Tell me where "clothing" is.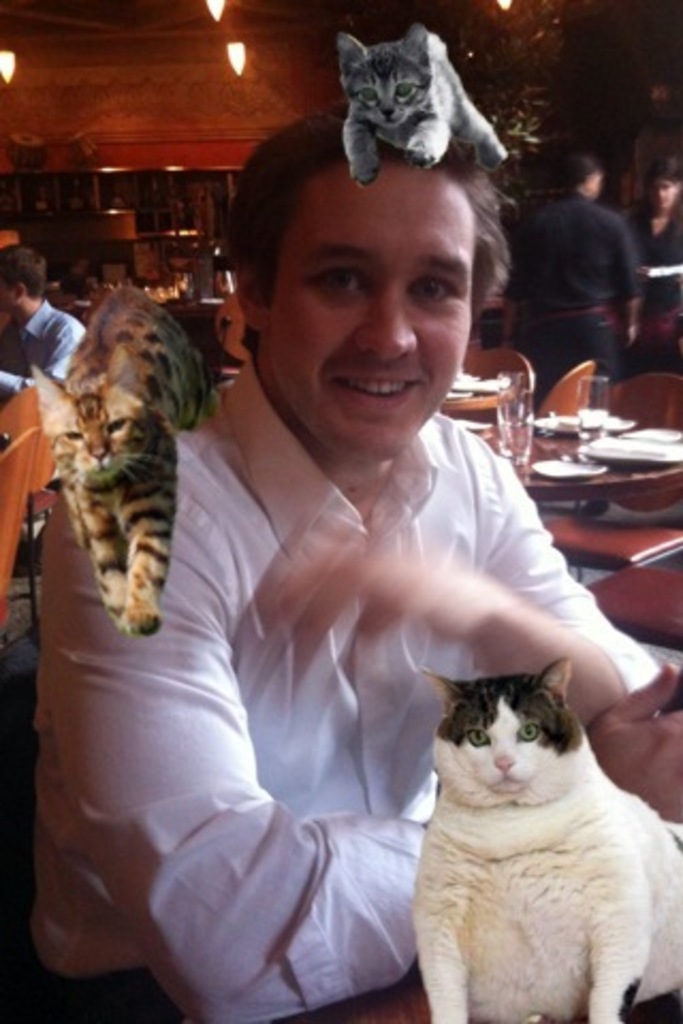
"clothing" is at 623, 203, 681, 318.
